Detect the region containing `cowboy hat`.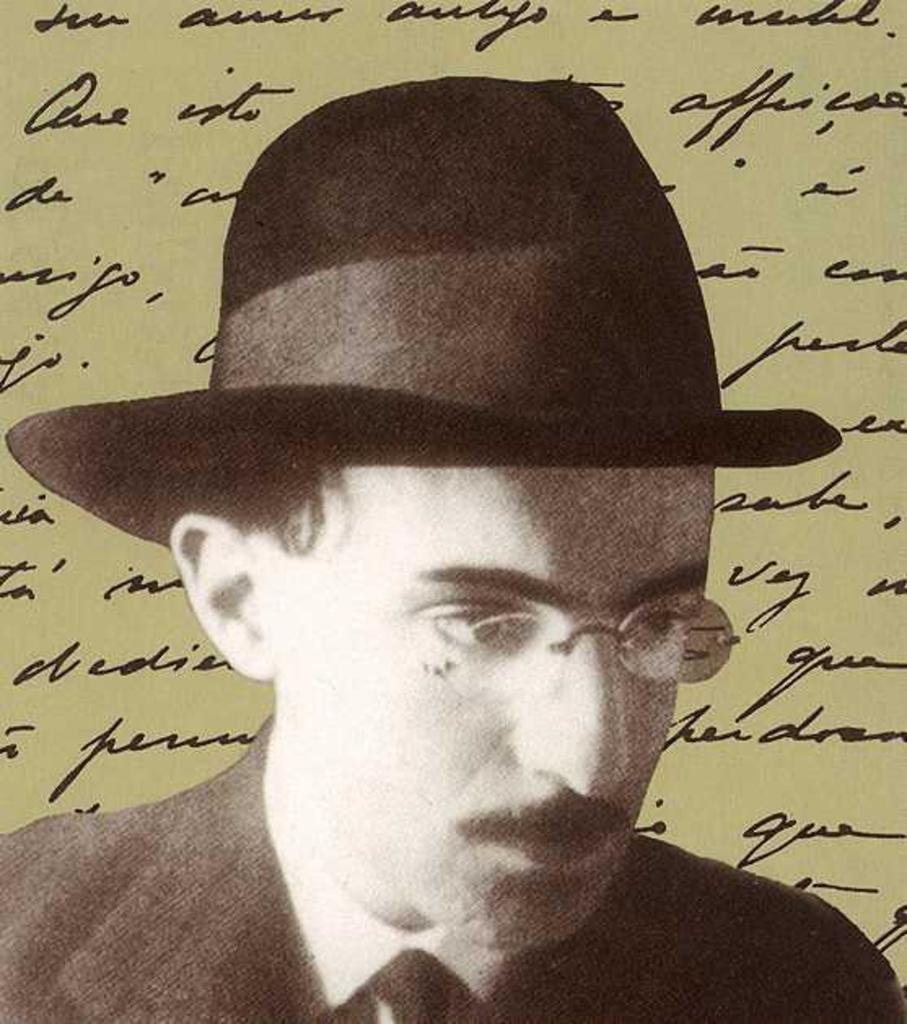
(20,135,759,575).
